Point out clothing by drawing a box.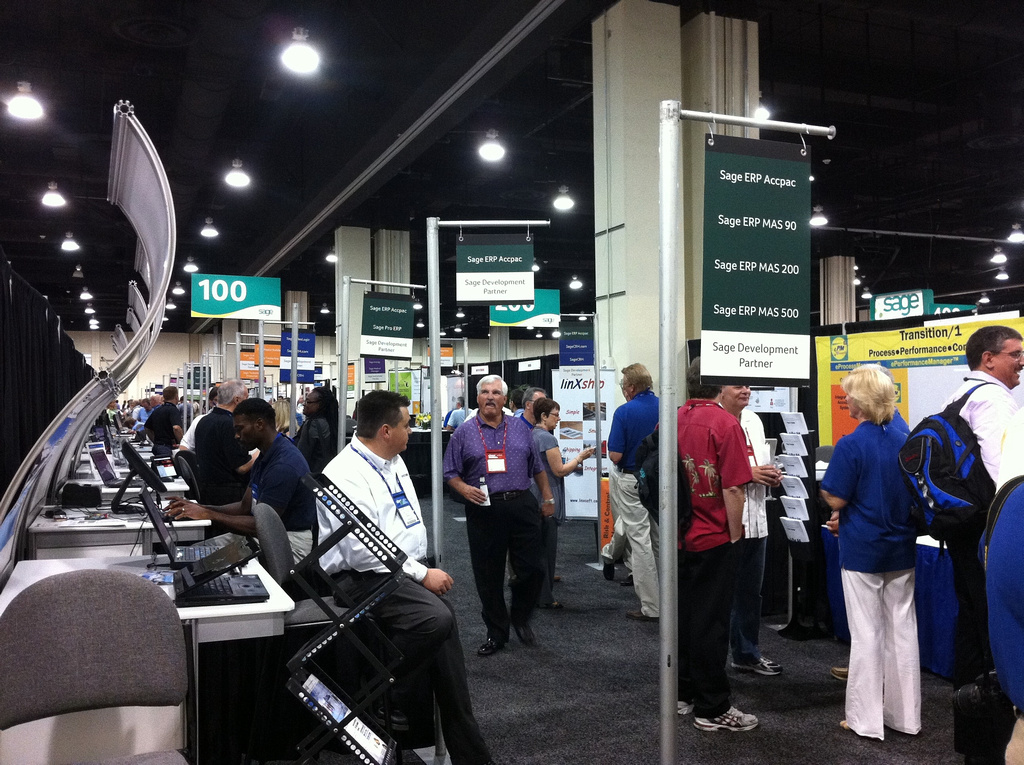
box(180, 415, 204, 464).
